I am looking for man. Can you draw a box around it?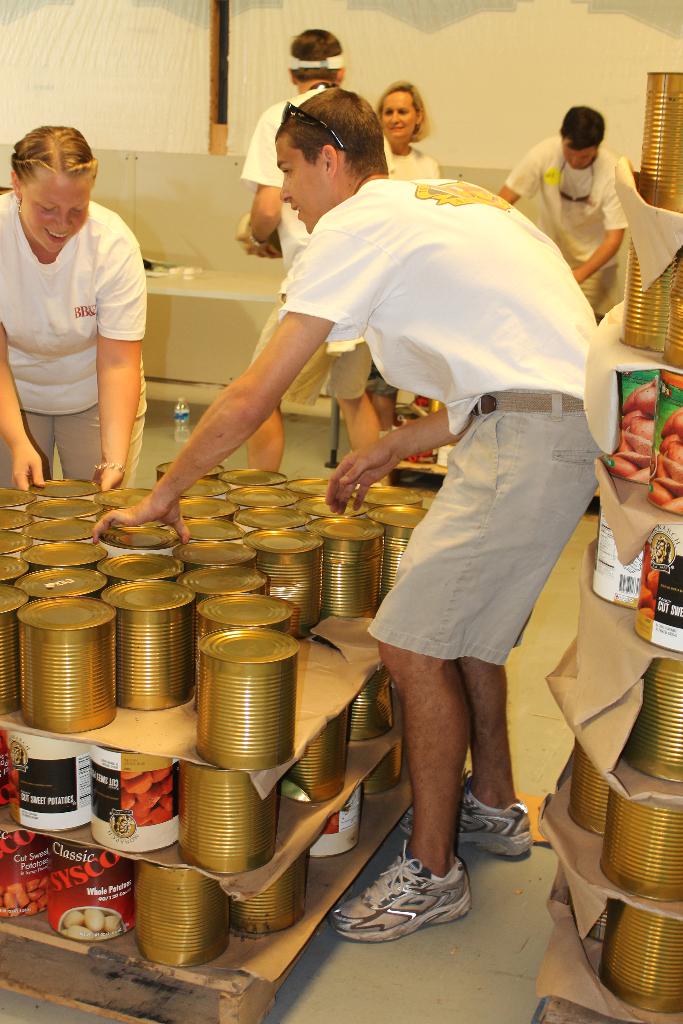
Sure, the bounding box is x1=491, y1=104, x2=634, y2=322.
